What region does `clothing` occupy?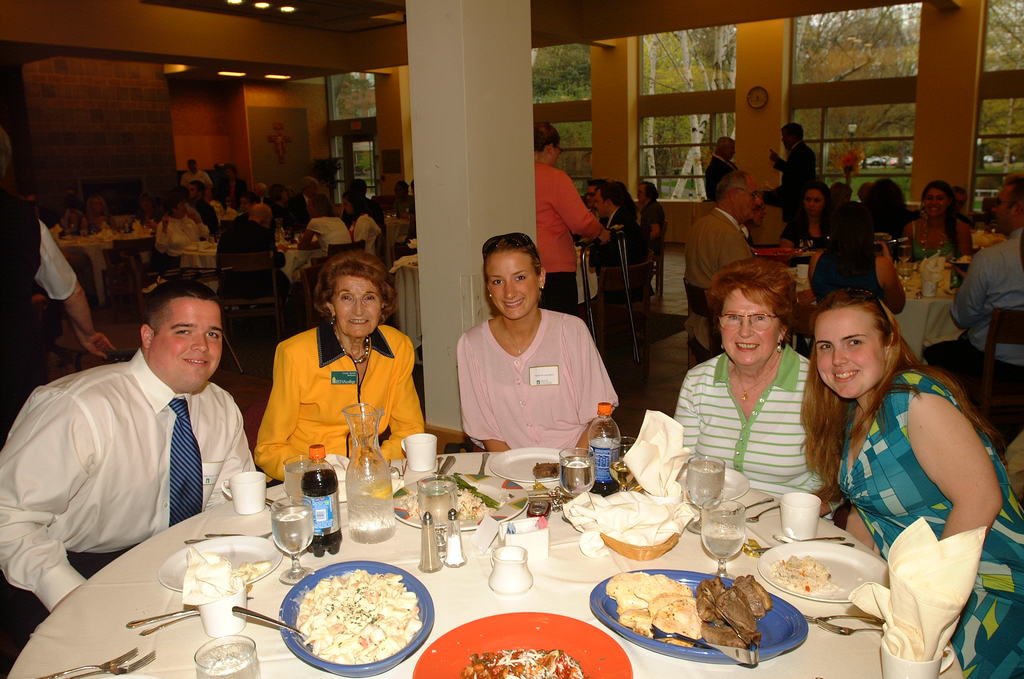
select_region(535, 159, 606, 319).
